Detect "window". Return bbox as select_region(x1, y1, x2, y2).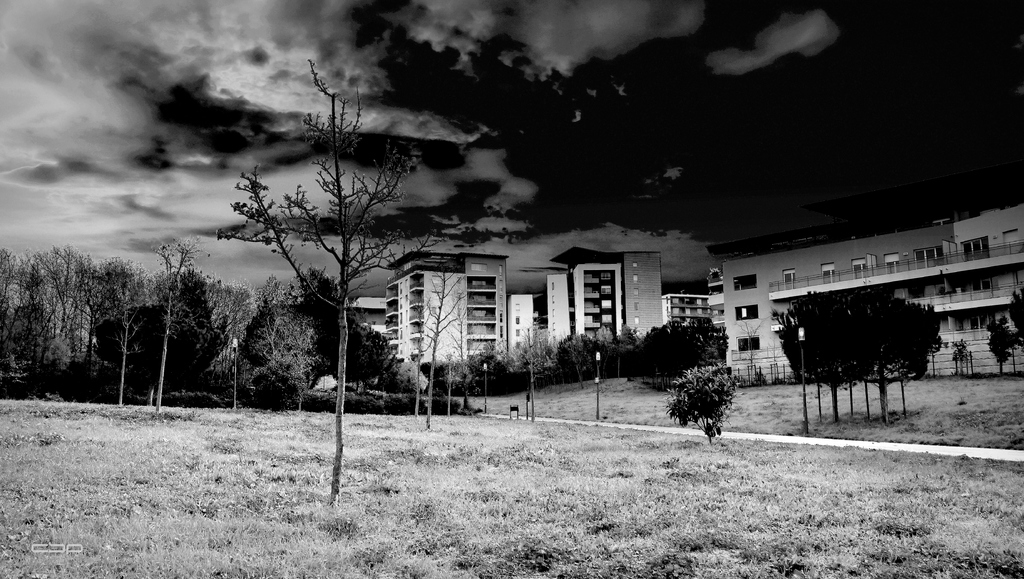
select_region(735, 303, 758, 320).
